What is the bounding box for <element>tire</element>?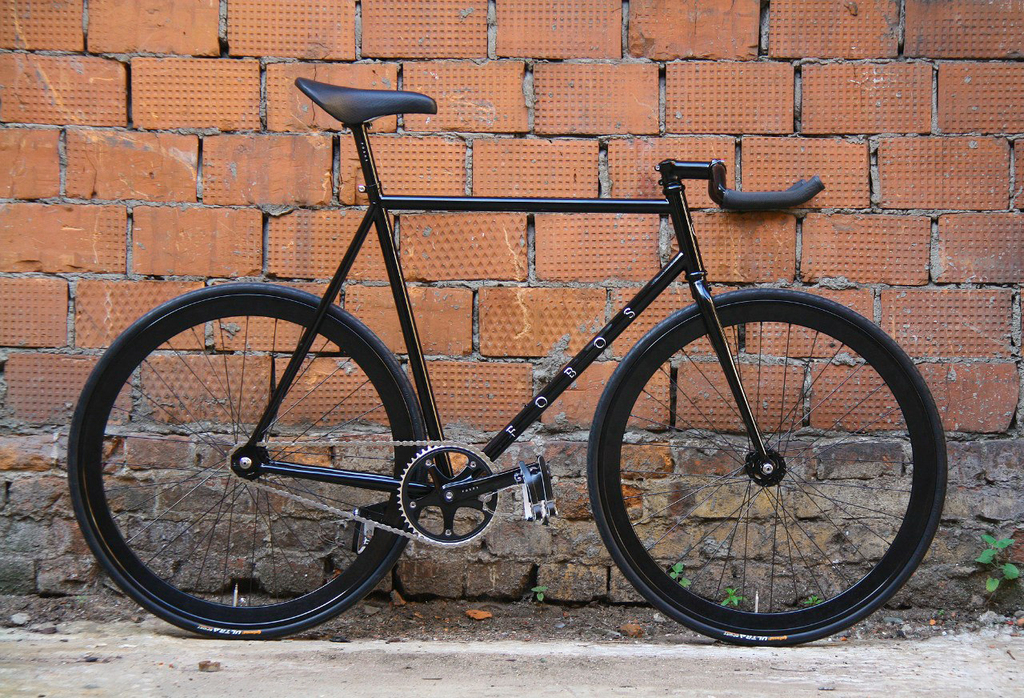
Rect(598, 289, 929, 643).
